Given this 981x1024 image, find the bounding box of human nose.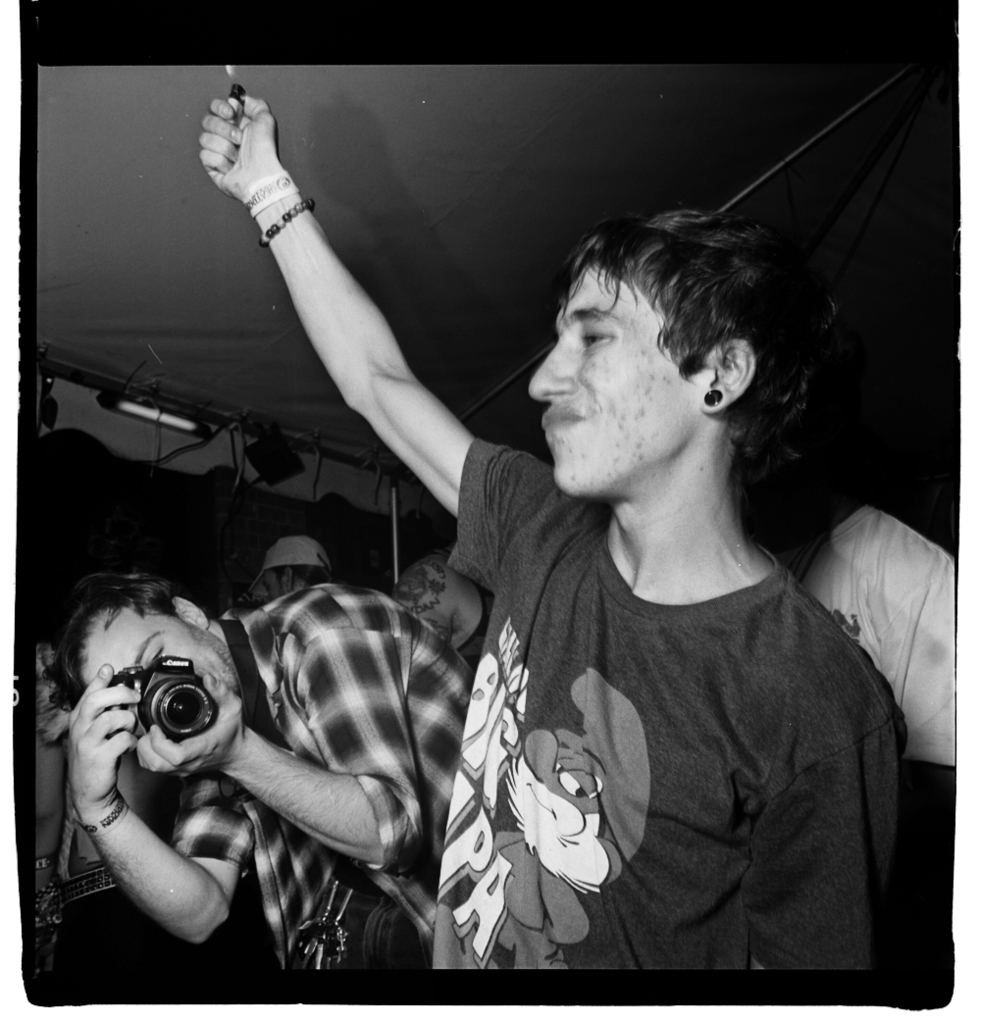
(530,340,577,401).
